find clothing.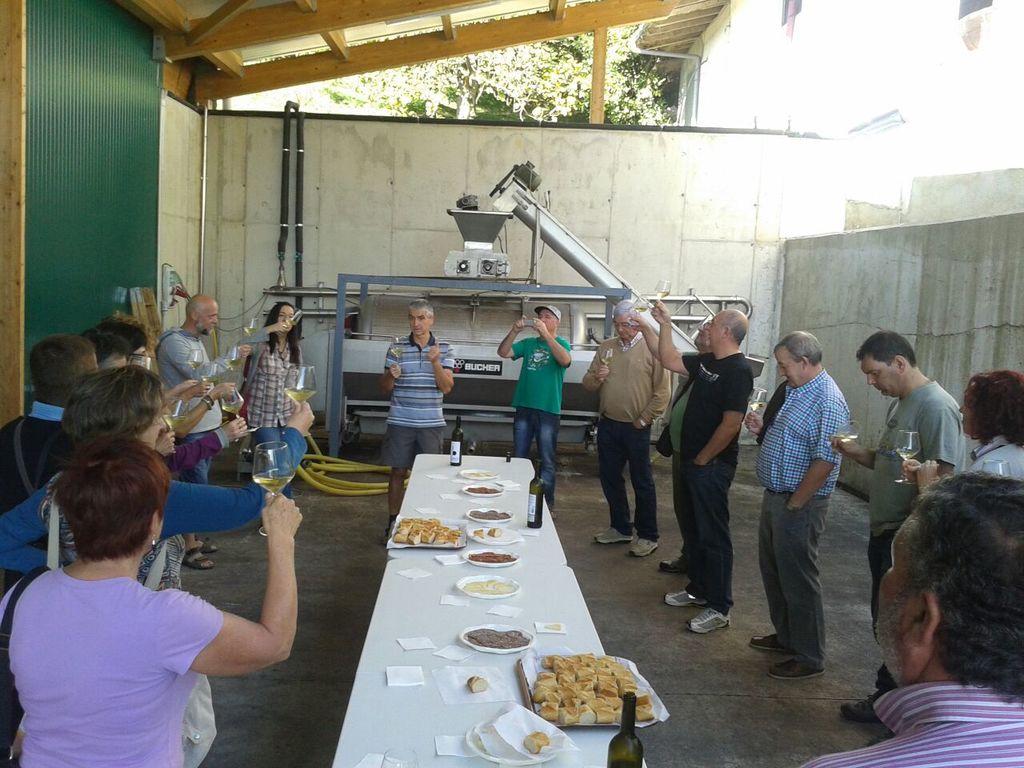
[658, 334, 714, 478].
